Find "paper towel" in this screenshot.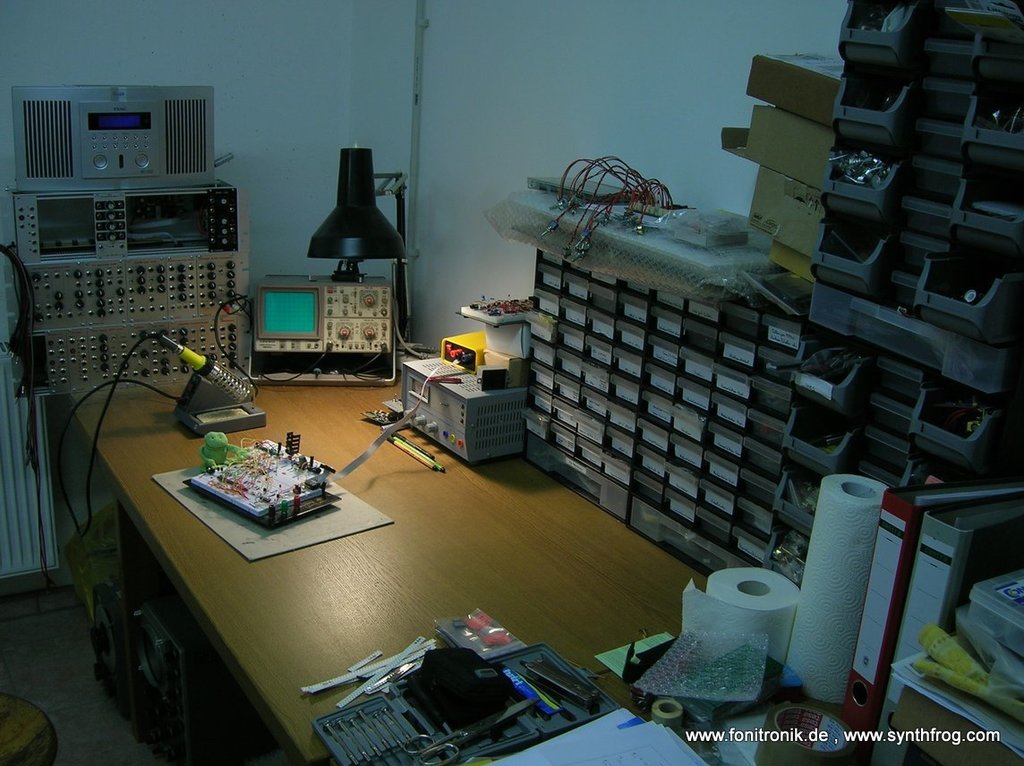
The bounding box for "paper towel" is rect(775, 474, 893, 703).
